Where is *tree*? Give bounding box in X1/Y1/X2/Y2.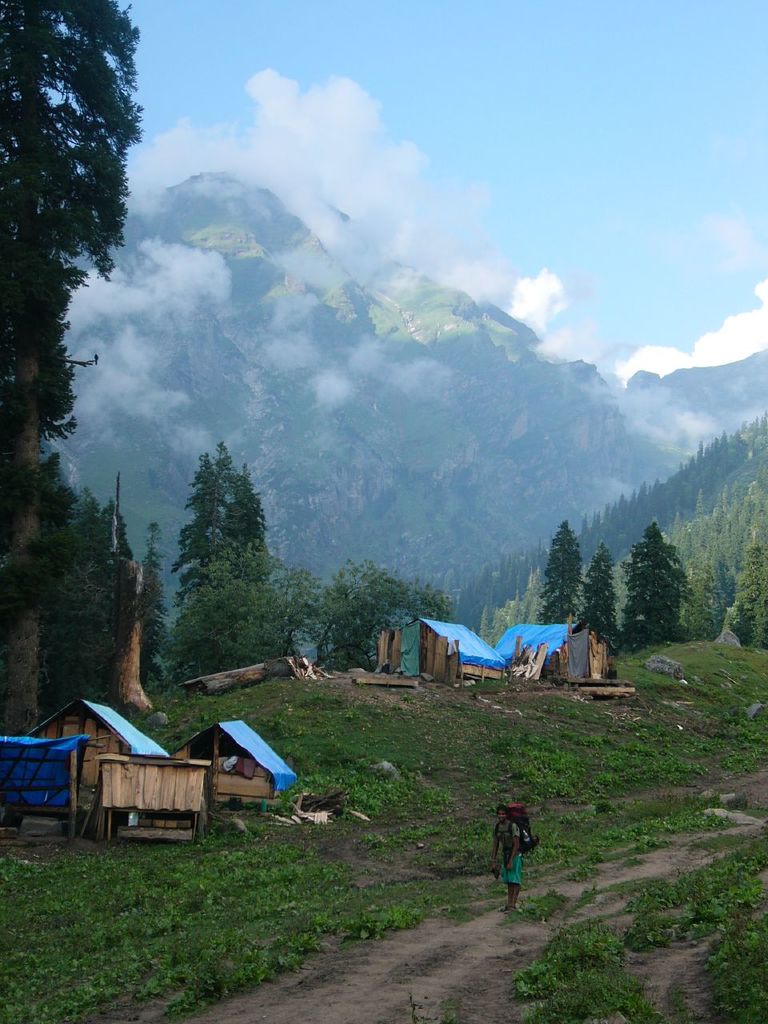
159/419/290/681.
